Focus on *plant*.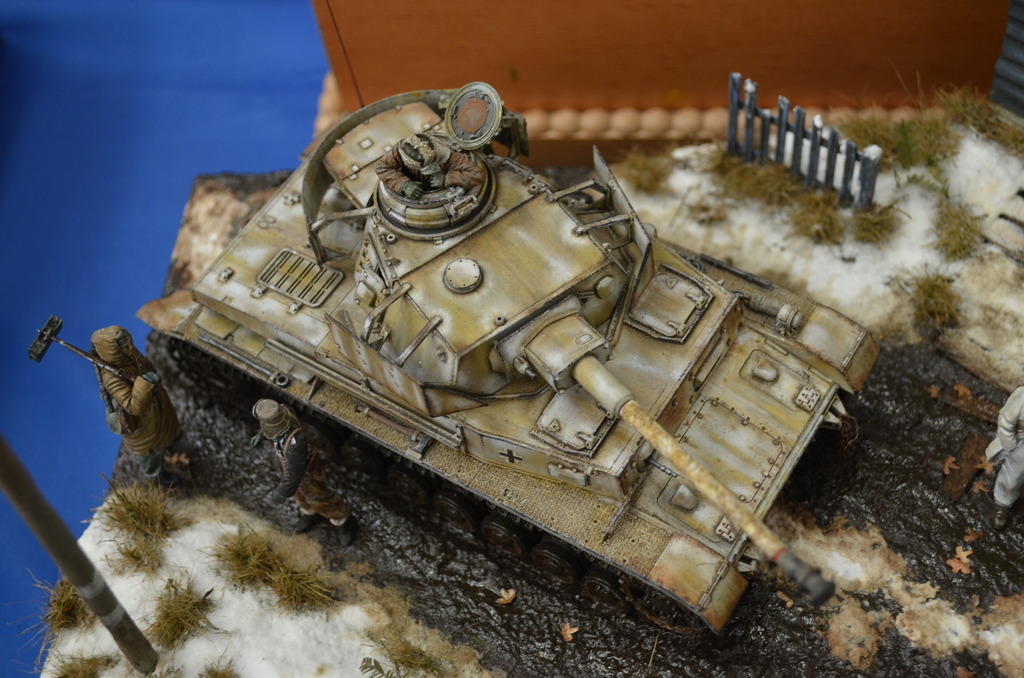
Focused at detection(207, 521, 276, 594).
